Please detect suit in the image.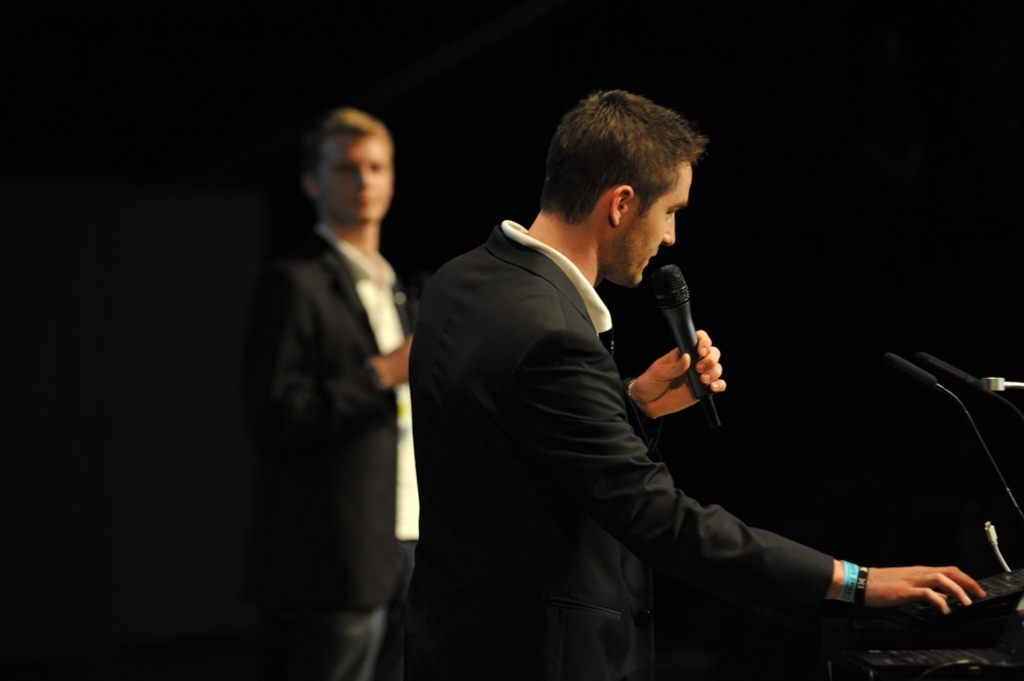
crop(396, 189, 837, 645).
